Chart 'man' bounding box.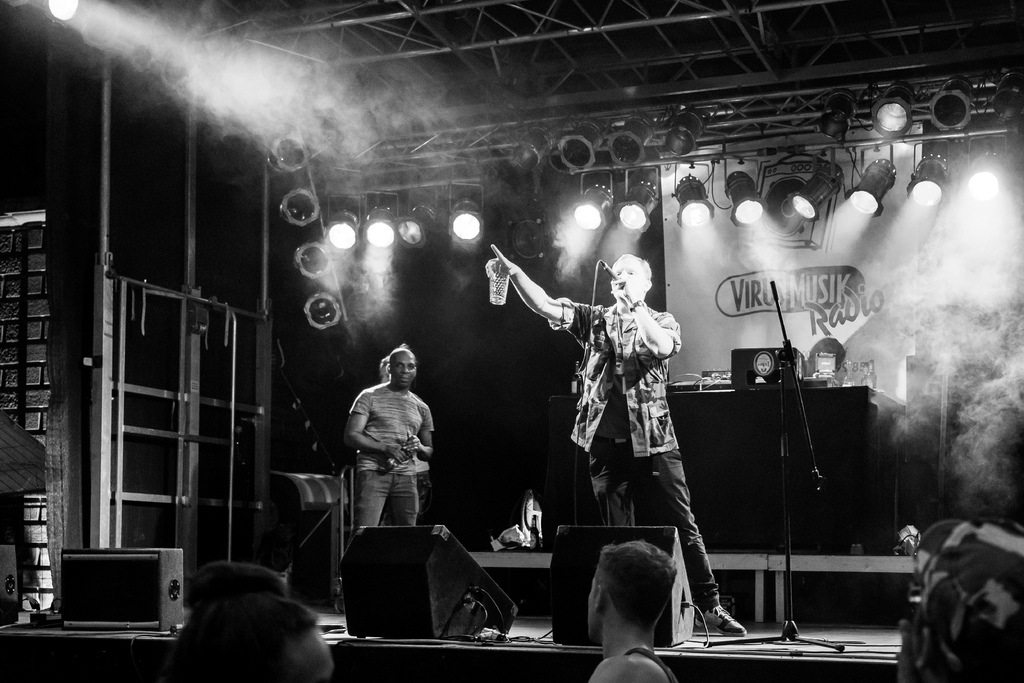
Charted: {"x1": 488, "y1": 233, "x2": 752, "y2": 639}.
